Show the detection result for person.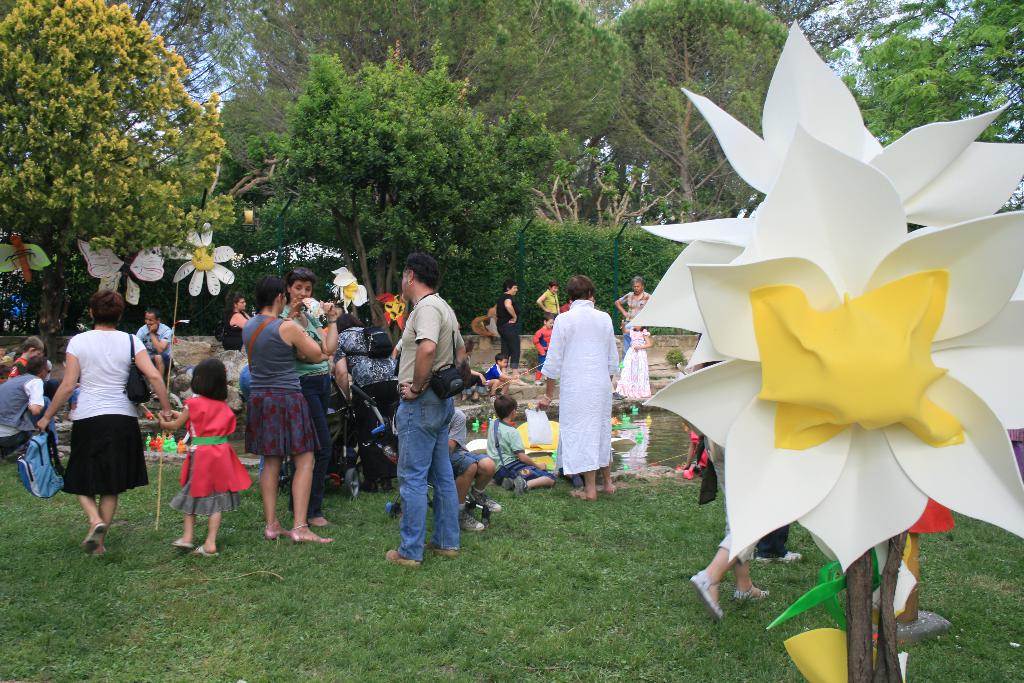
x1=614, y1=274, x2=648, y2=325.
